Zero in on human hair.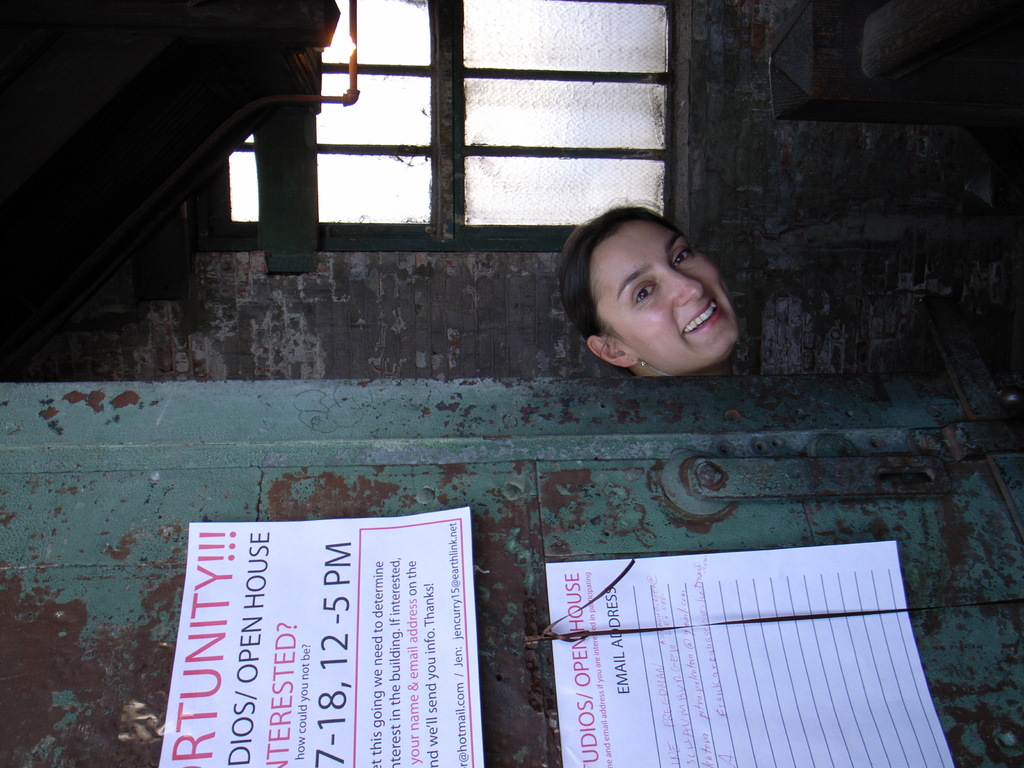
Zeroed in: pyautogui.locateOnScreen(545, 199, 675, 330).
